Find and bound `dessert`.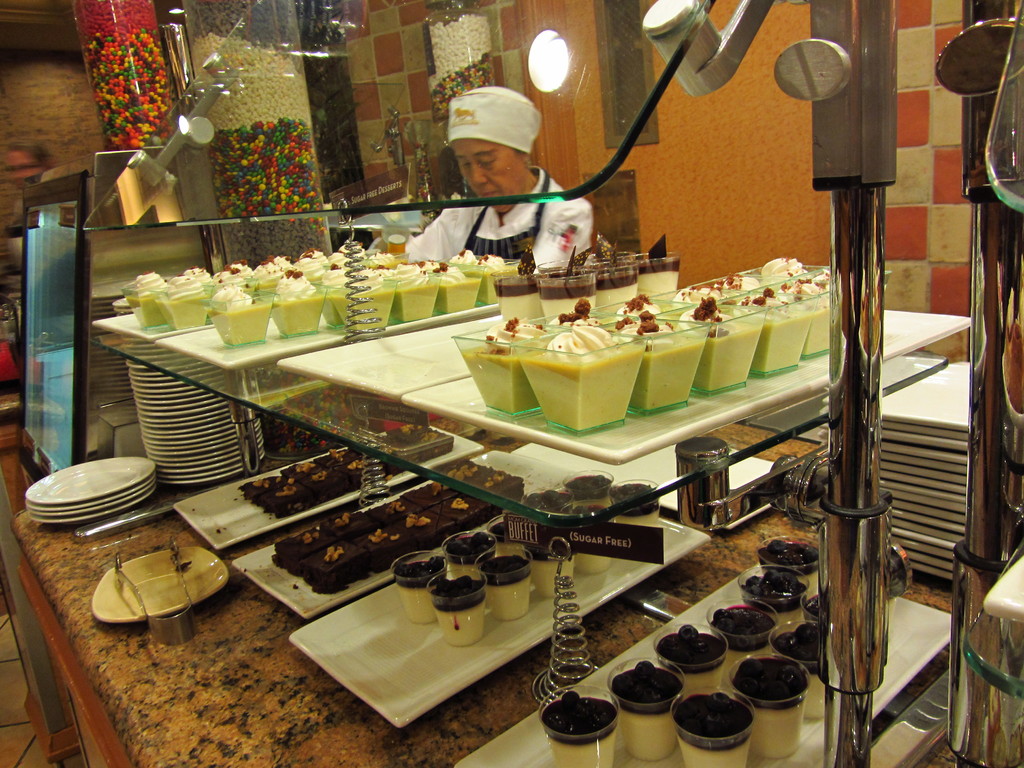
Bound: <region>659, 627, 731, 696</region>.
